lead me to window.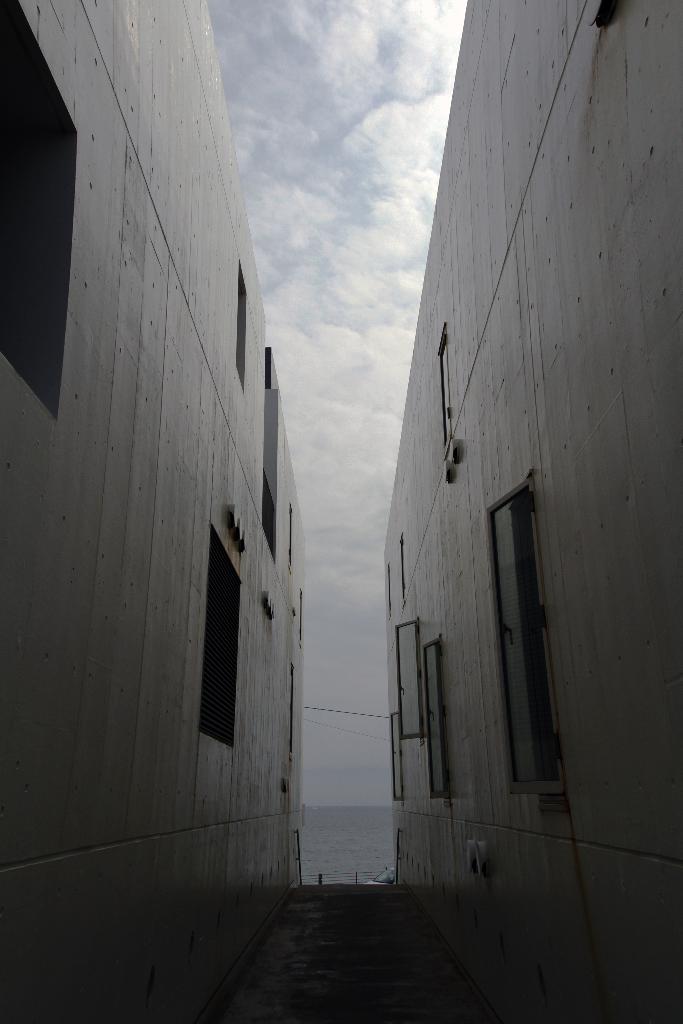
Lead to {"left": 227, "top": 255, "right": 251, "bottom": 384}.
